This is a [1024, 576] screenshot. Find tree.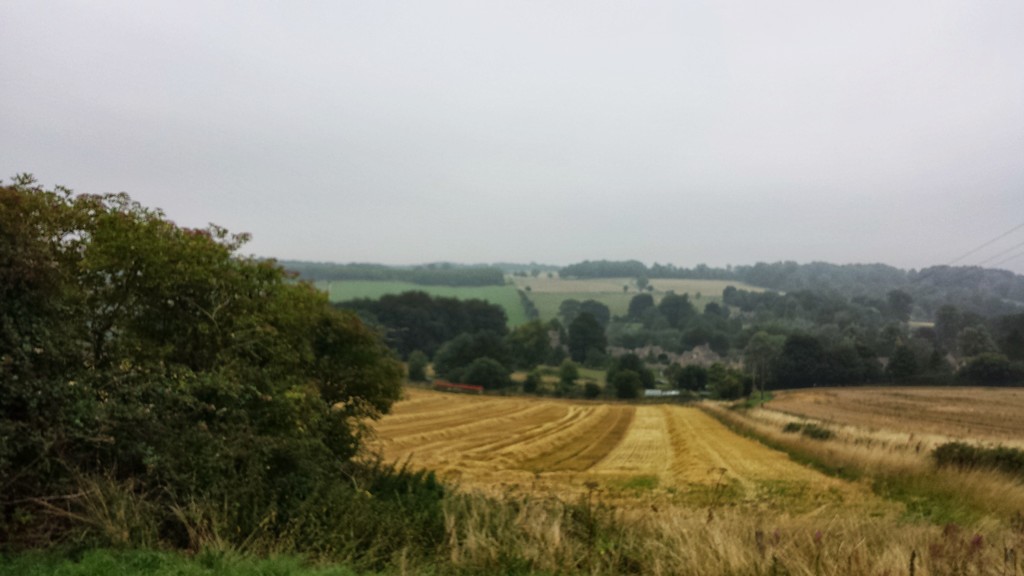
Bounding box: 564, 307, 614, 361.
